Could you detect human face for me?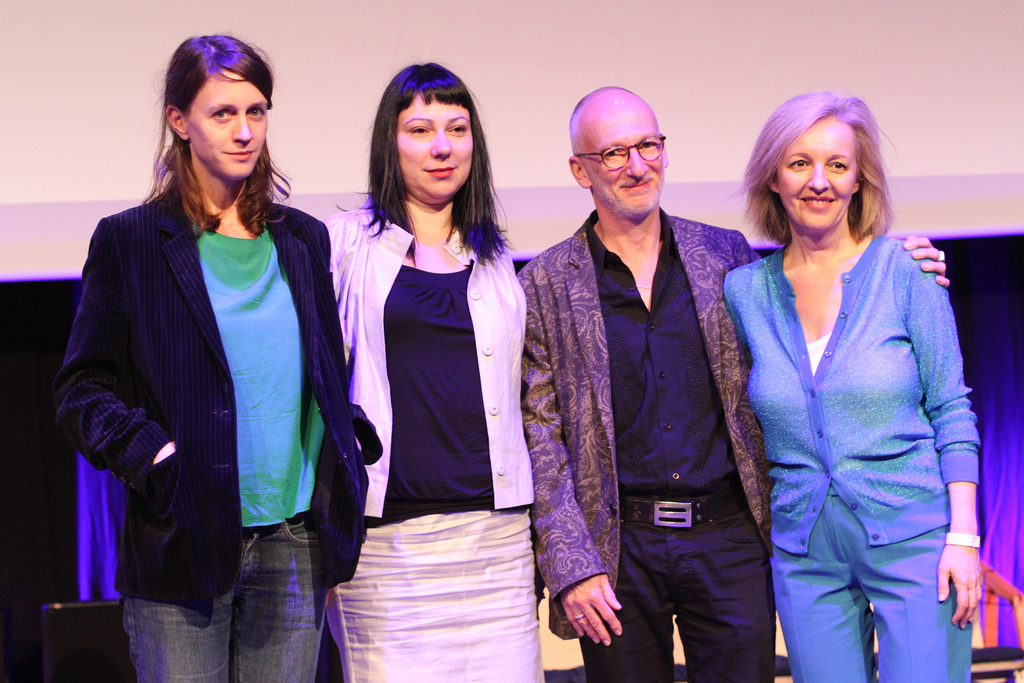
Detection result: l=772, t=119, r=859, b=231.
